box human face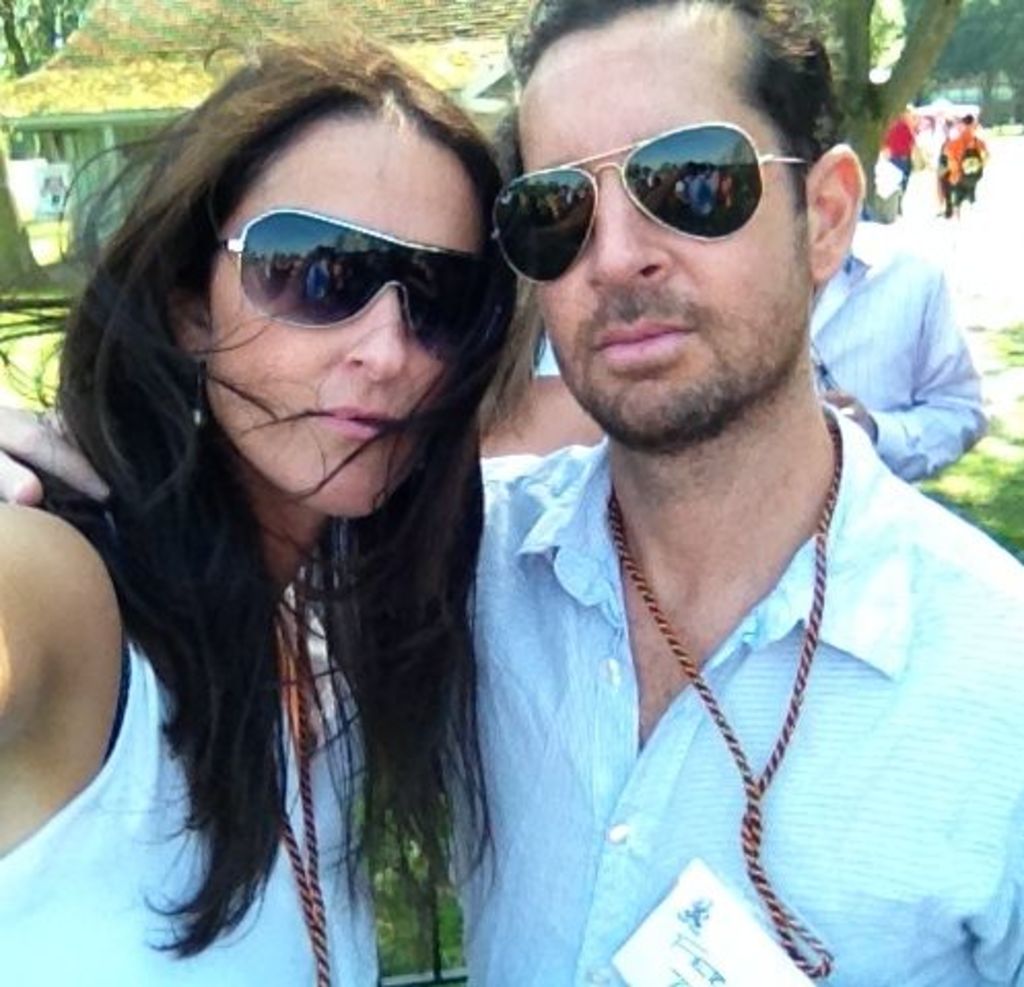
<region>515, 0, 814, 453</region>
